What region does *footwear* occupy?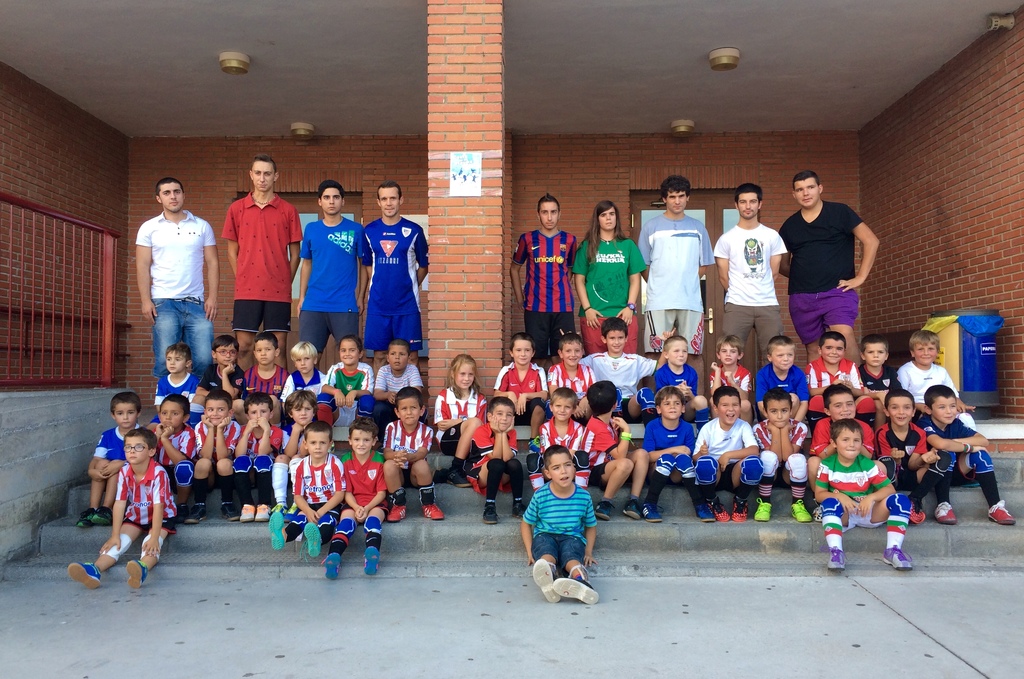
(268,511,286,550).
